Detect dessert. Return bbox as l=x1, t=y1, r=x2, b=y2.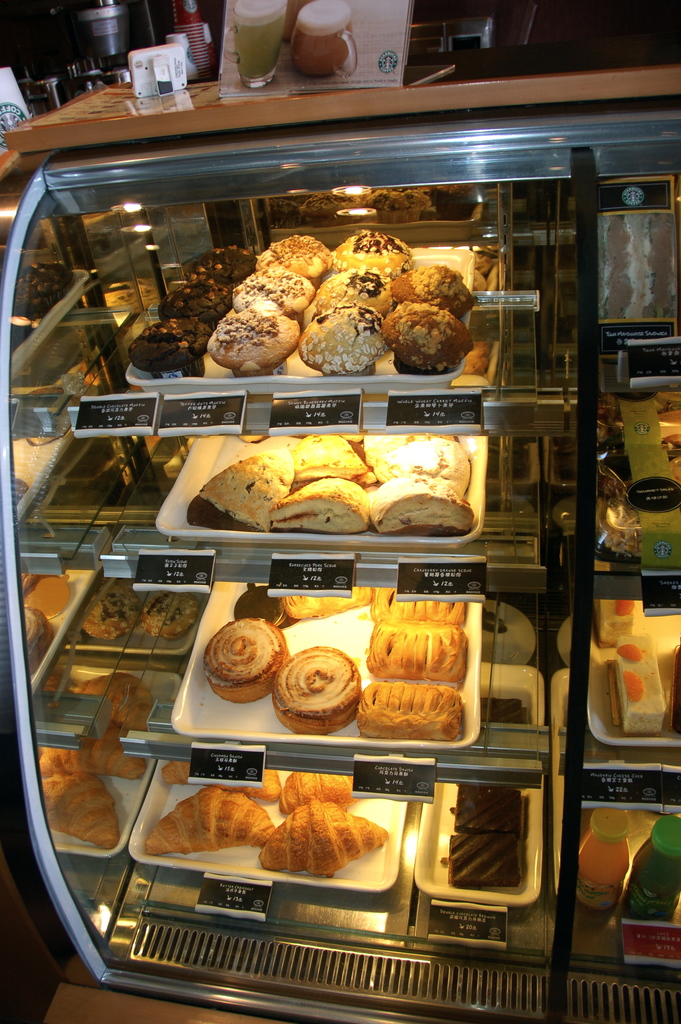
l=364, t=626, r=476, b=680.
